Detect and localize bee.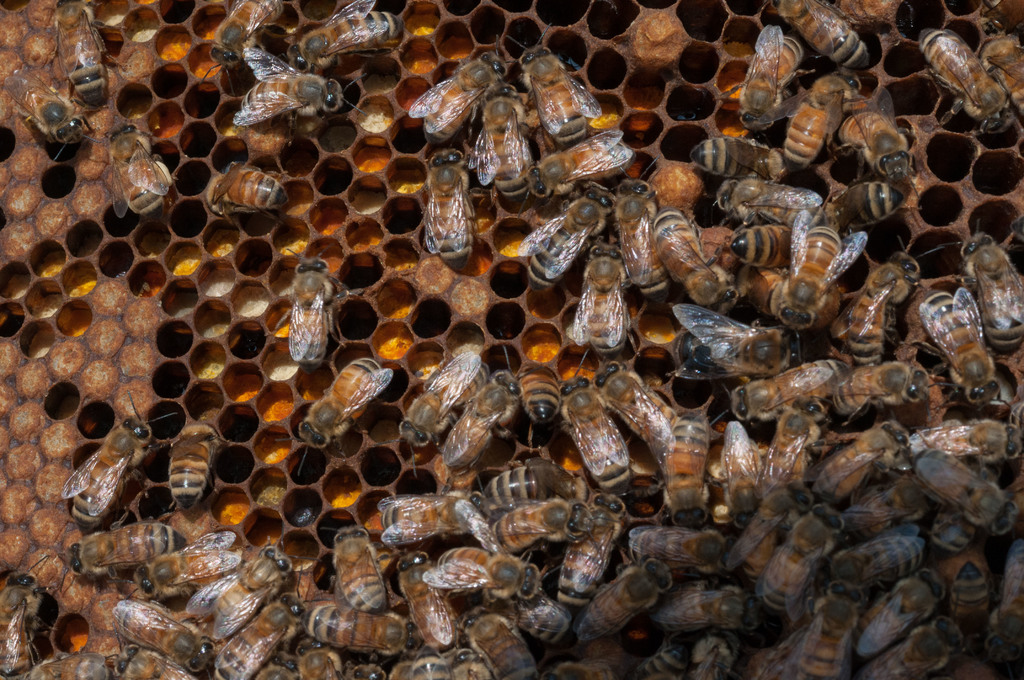
Localized at BBox(756, 516, 856, 612).
